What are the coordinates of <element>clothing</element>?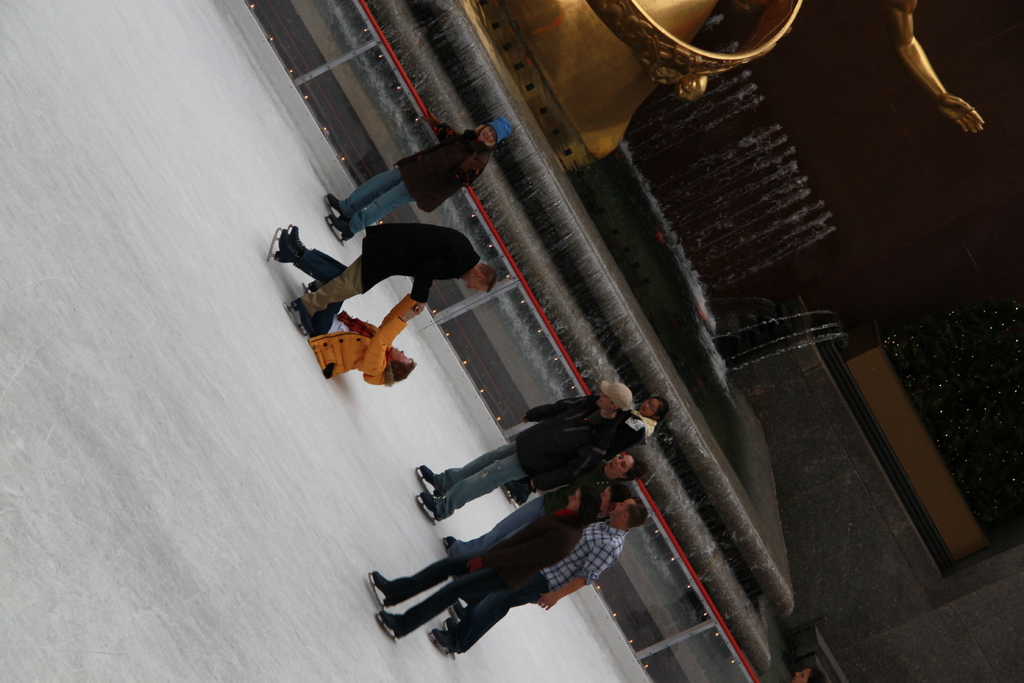
338:122:483:205.
